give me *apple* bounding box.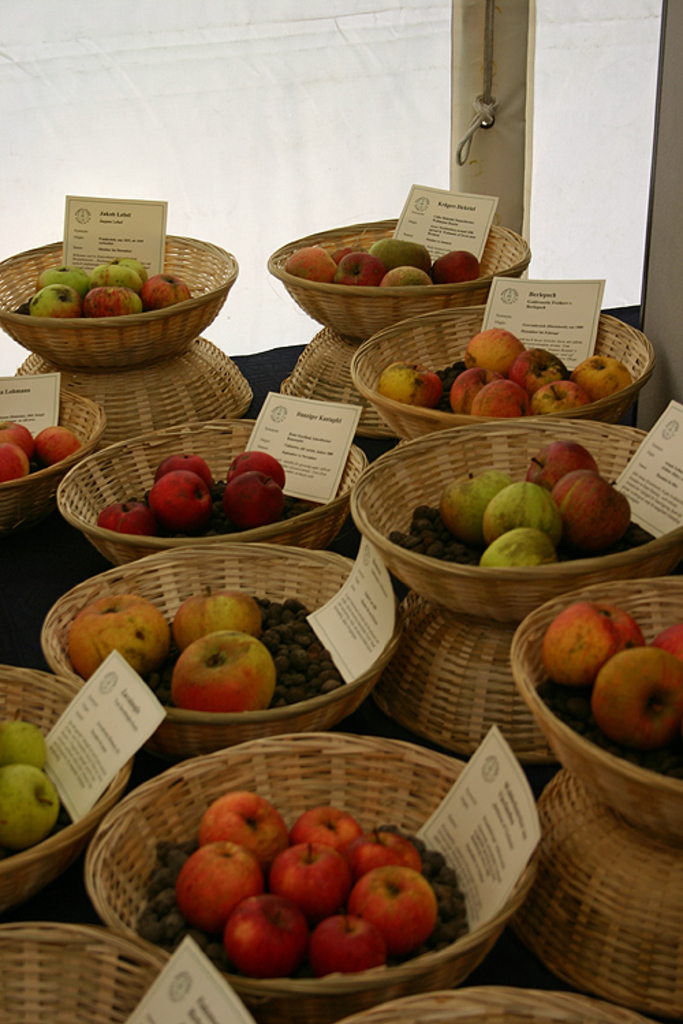
482,531,561,569.
